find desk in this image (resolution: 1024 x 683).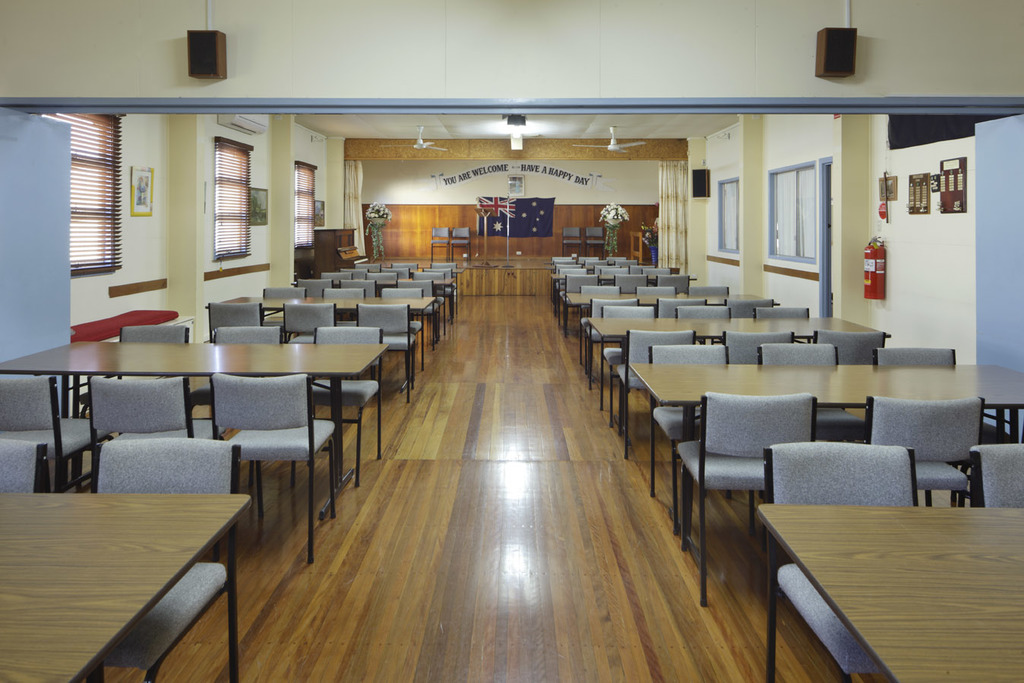
detection(4, 493, 236, 678).
